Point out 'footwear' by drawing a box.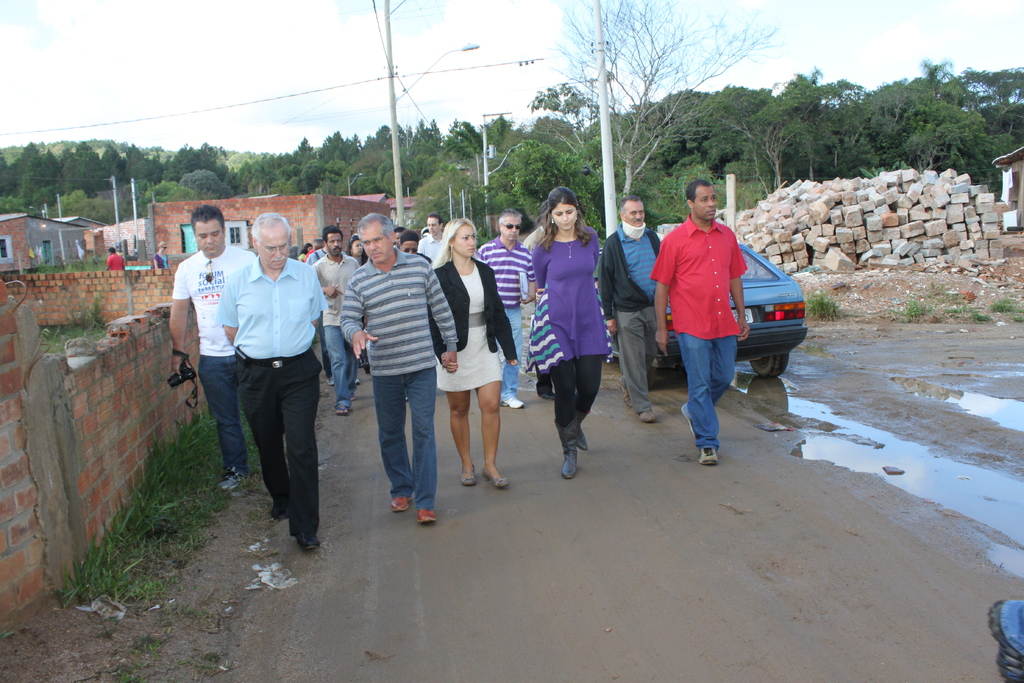
crop(621, 390, 634, 409).
